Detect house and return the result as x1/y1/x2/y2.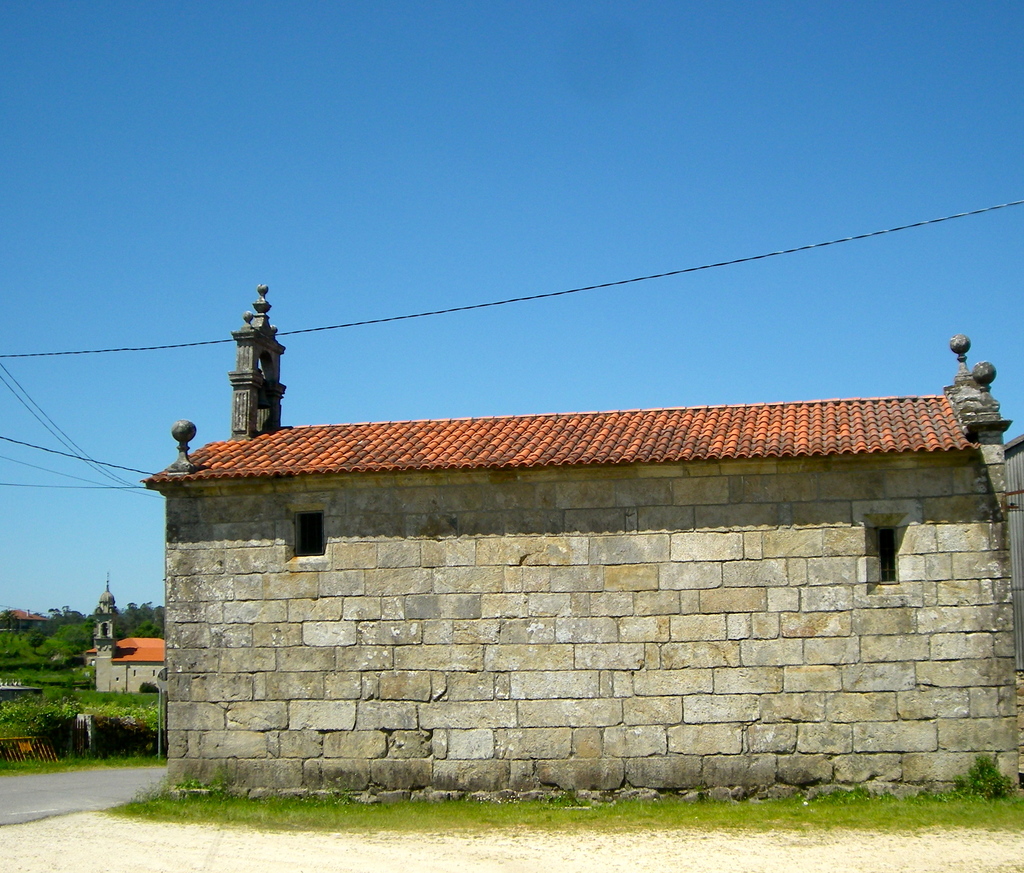
138/284/1017/794.
